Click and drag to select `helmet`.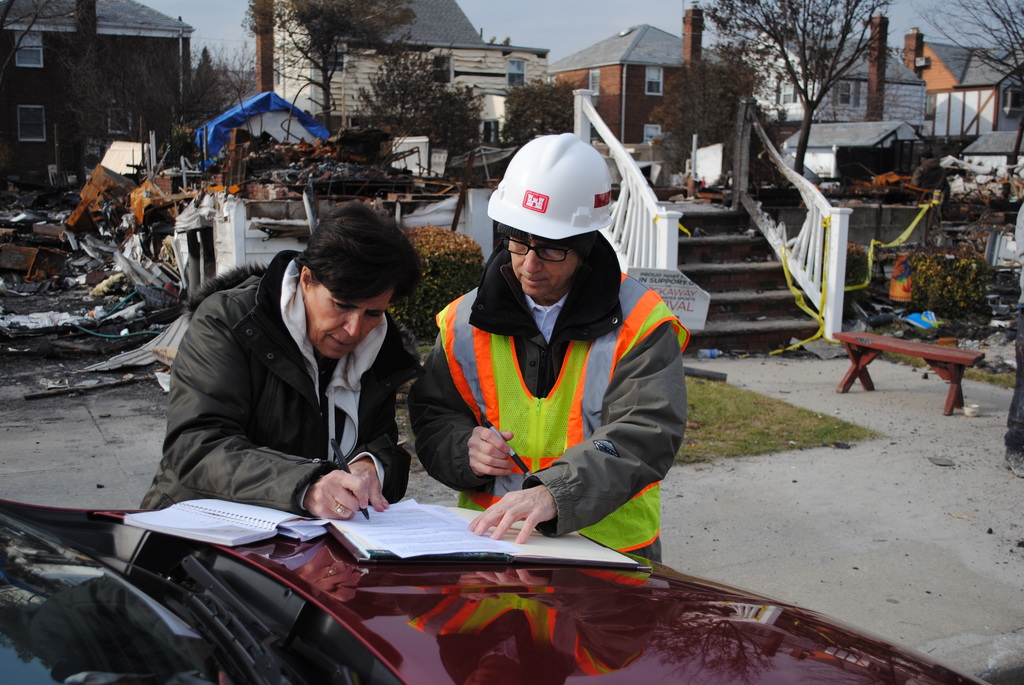
Selection: x1=484 y1=124 x2=636 y2=345.
